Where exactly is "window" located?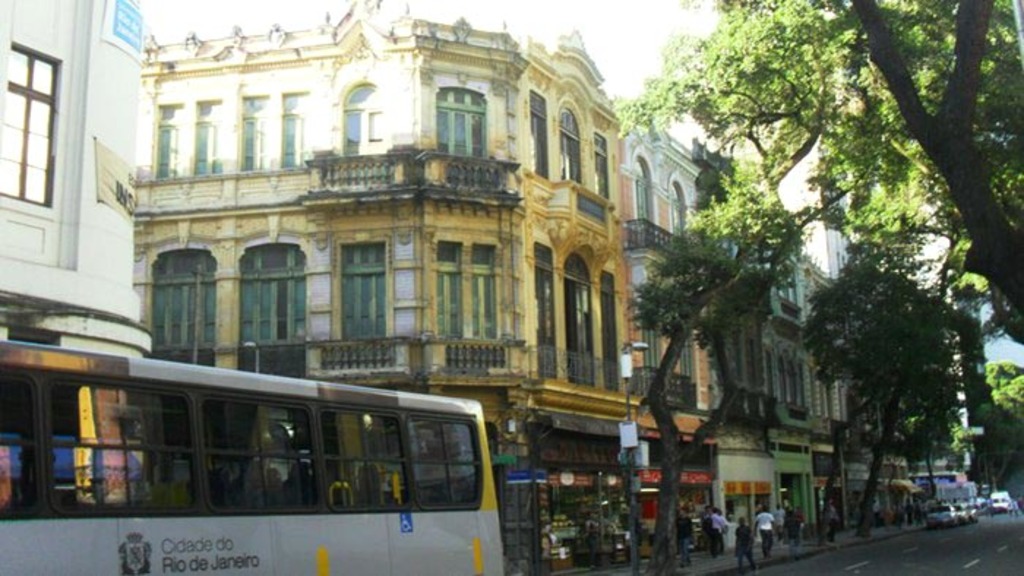
Its bounding box is (606, 276, 628, 386).
